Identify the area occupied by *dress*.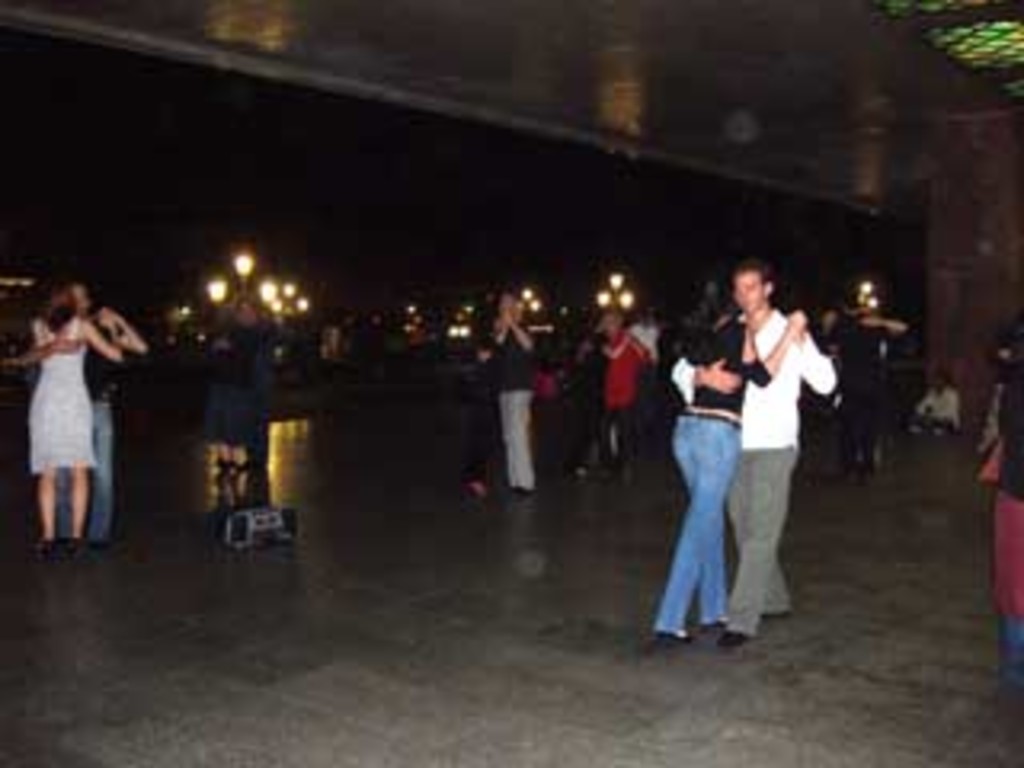
Area: 29 314 99 470.
